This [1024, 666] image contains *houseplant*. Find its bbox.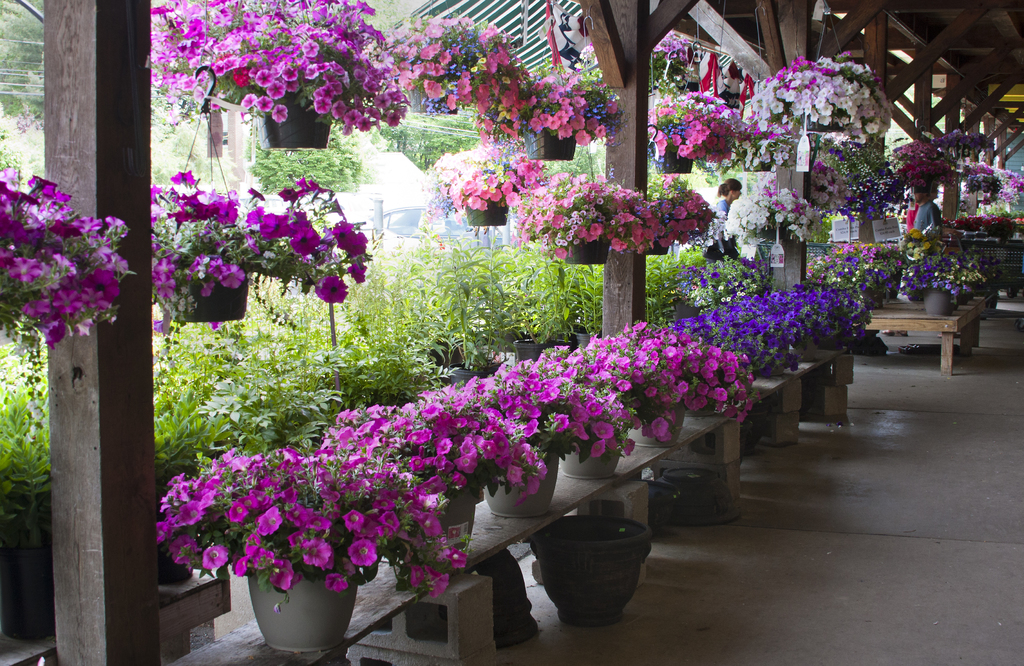
BBox(449, 159, 516, 230).
